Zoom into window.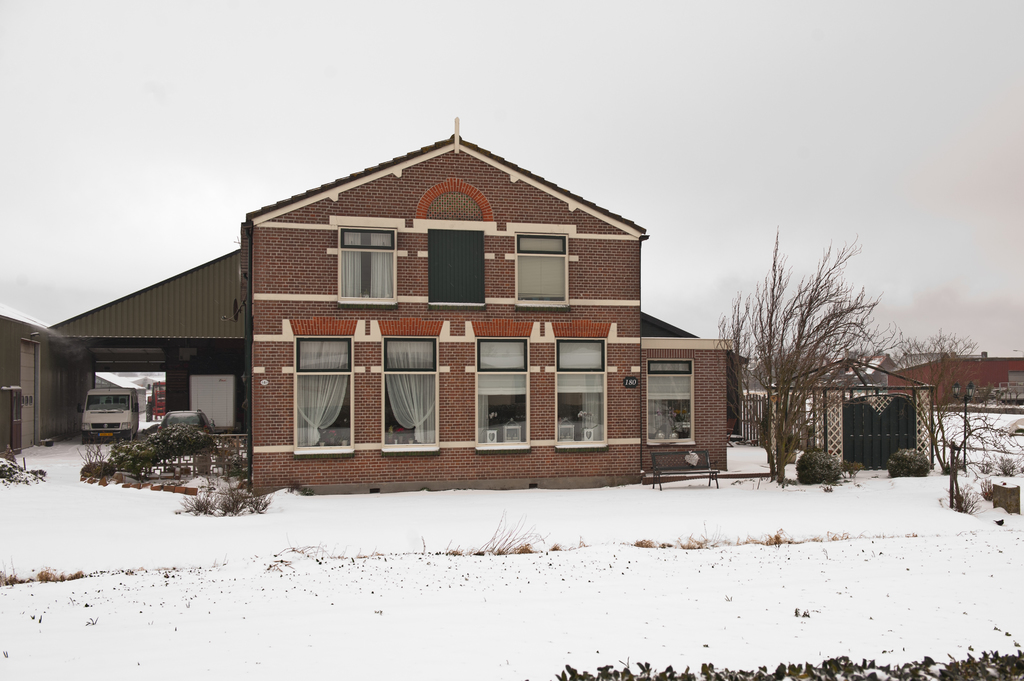
Zoom target: bbox=(643, 362, 698, 447).
